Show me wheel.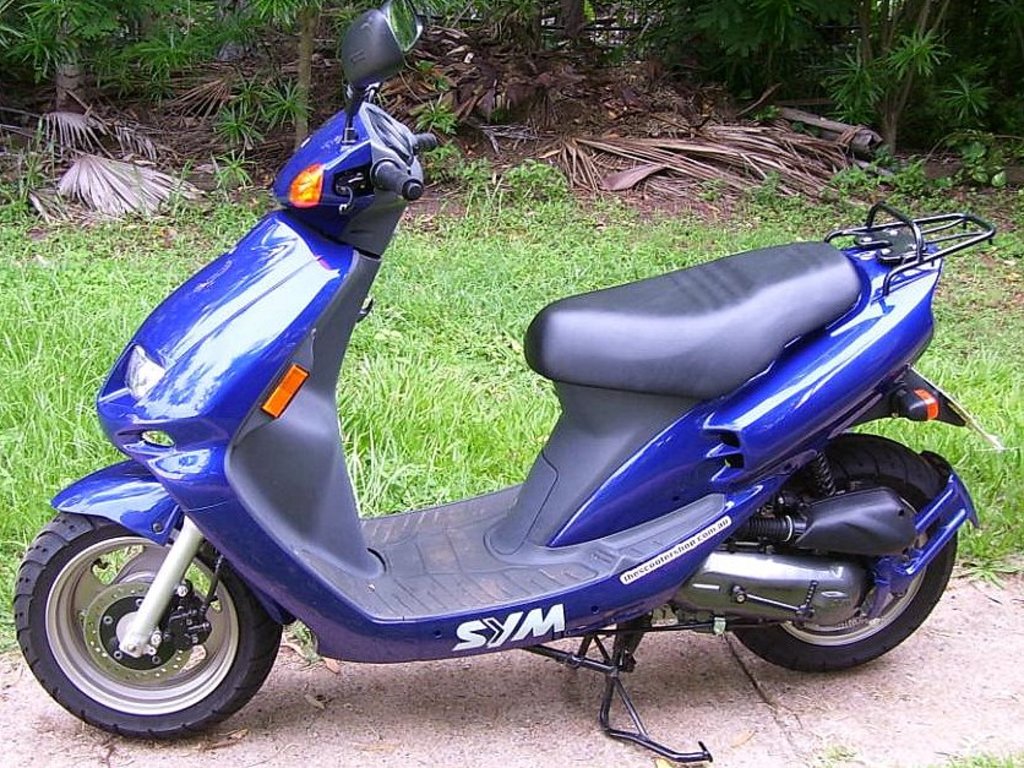
wheel is here: bbox(17, 523, 263, 730).
